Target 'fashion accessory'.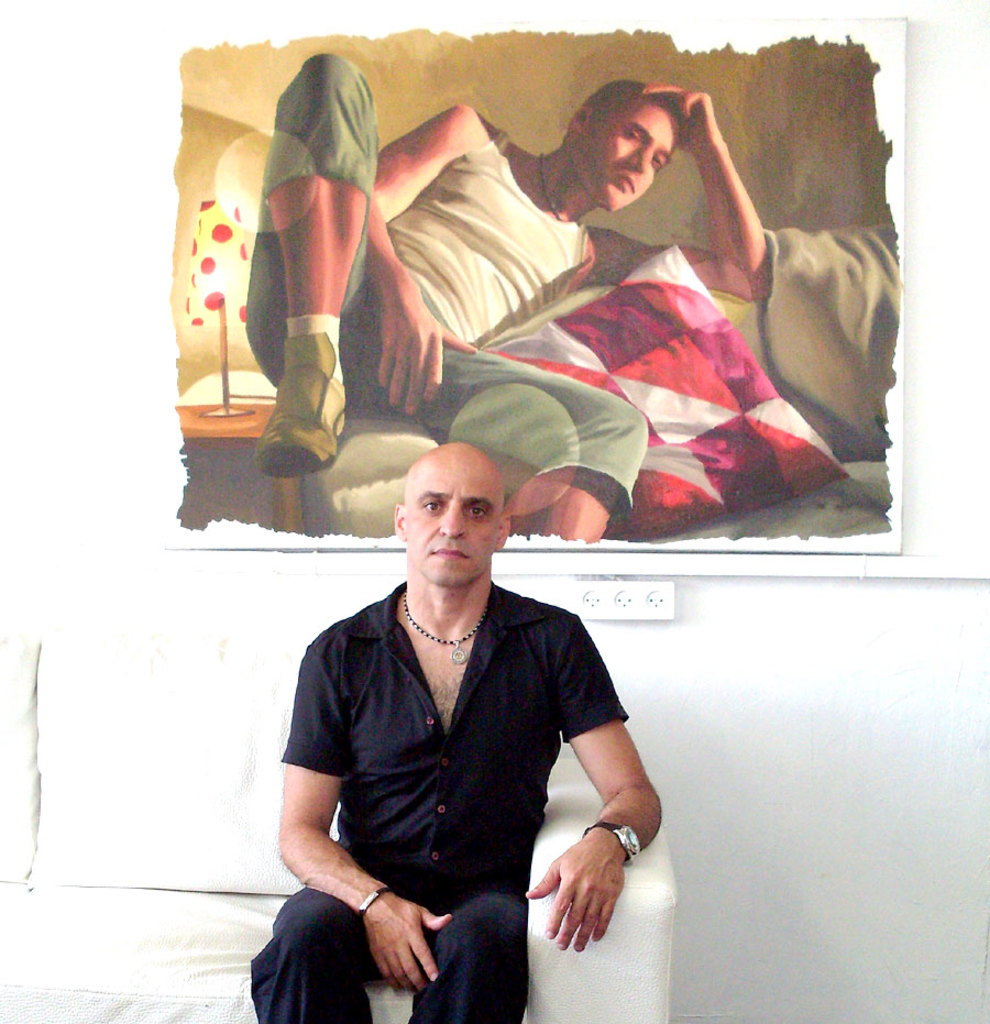
Target region: (585,815,646,865).
